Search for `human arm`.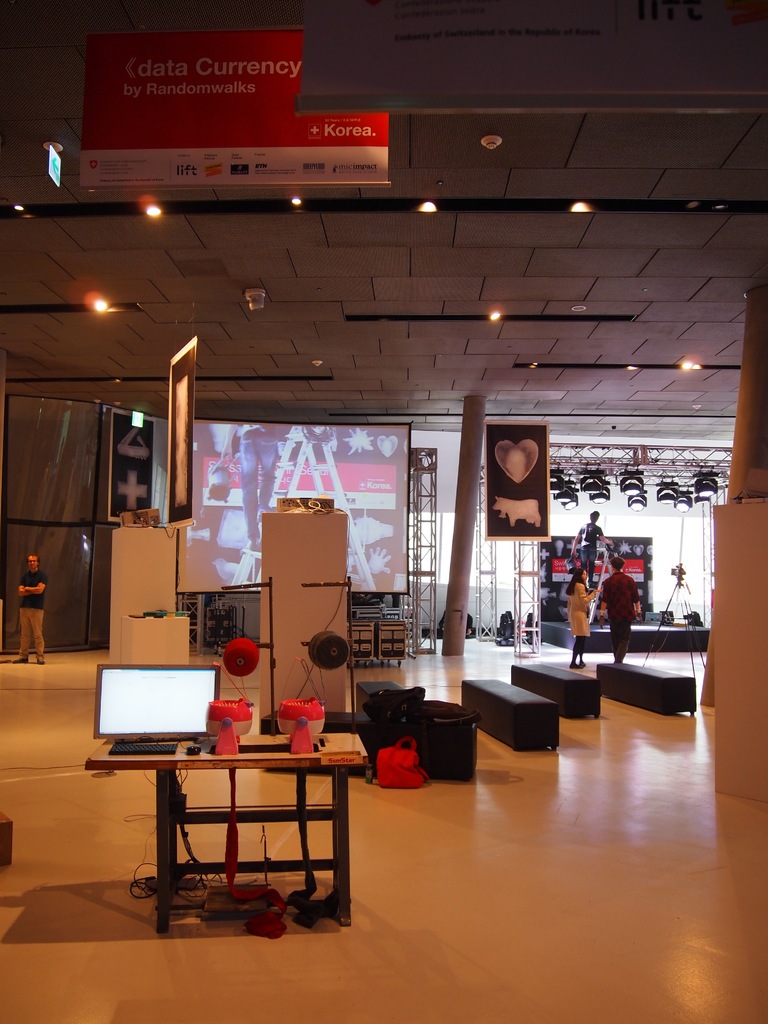
Found at 18, 572, 39, 598.
